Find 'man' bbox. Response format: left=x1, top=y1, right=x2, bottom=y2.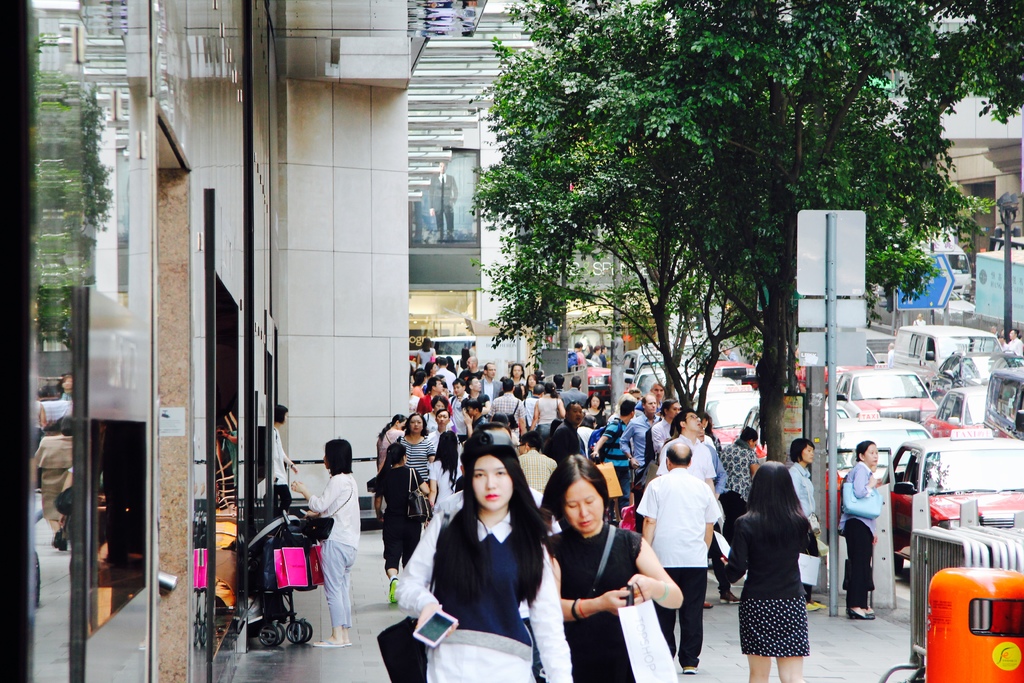
left=552, top=400, right=589, bottom=468.
